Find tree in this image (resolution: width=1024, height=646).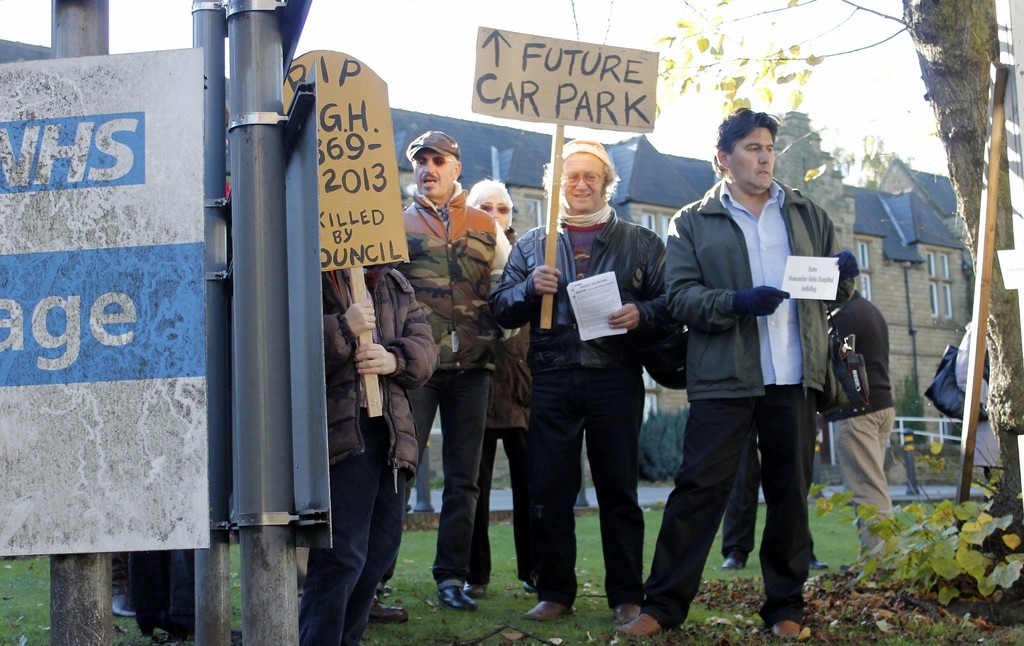
(826, 139, 906, 189).
